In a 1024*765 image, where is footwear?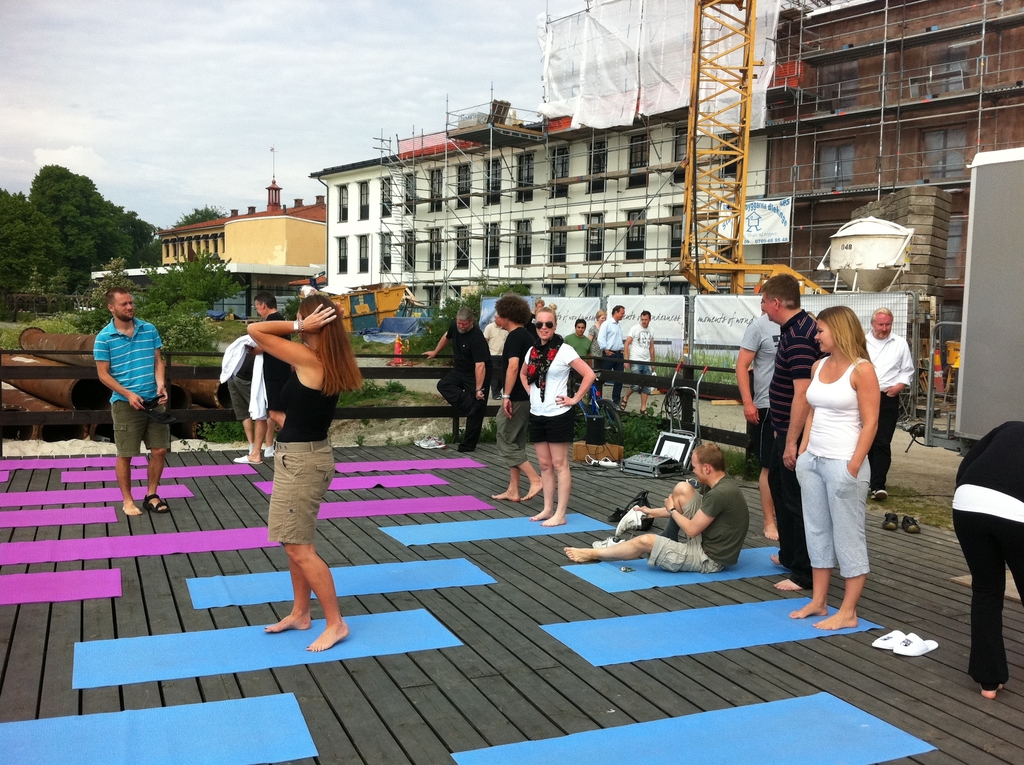
bbox=(902, 513, 920, 536).
